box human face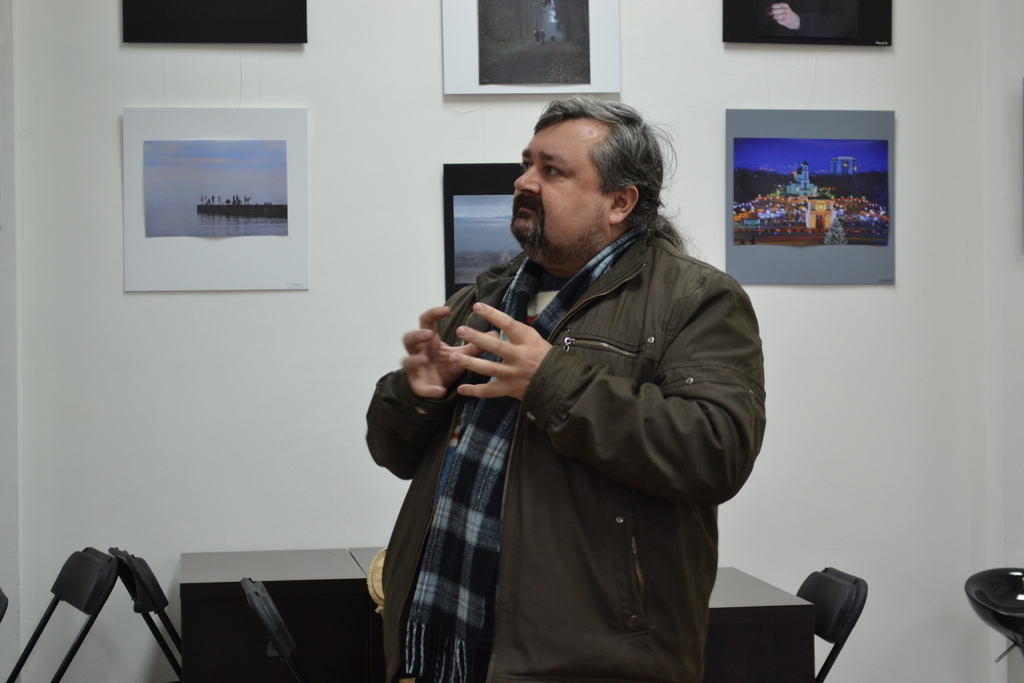
bbox=(510, 120, 614, 251)
